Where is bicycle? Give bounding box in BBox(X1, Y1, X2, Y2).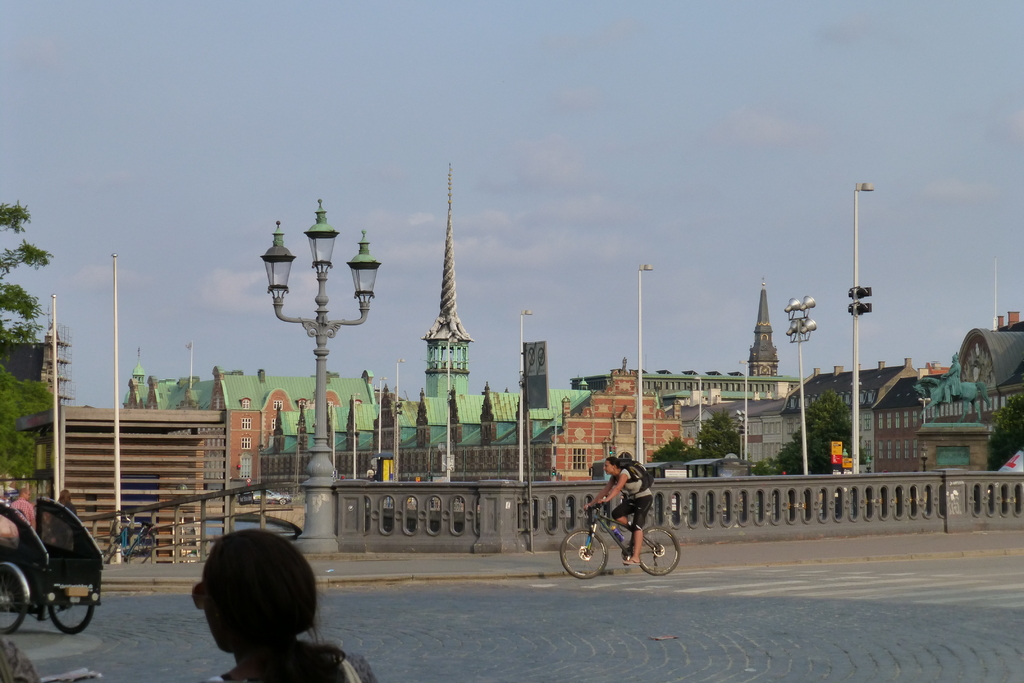
BBox(104, 508, 155, 562).
